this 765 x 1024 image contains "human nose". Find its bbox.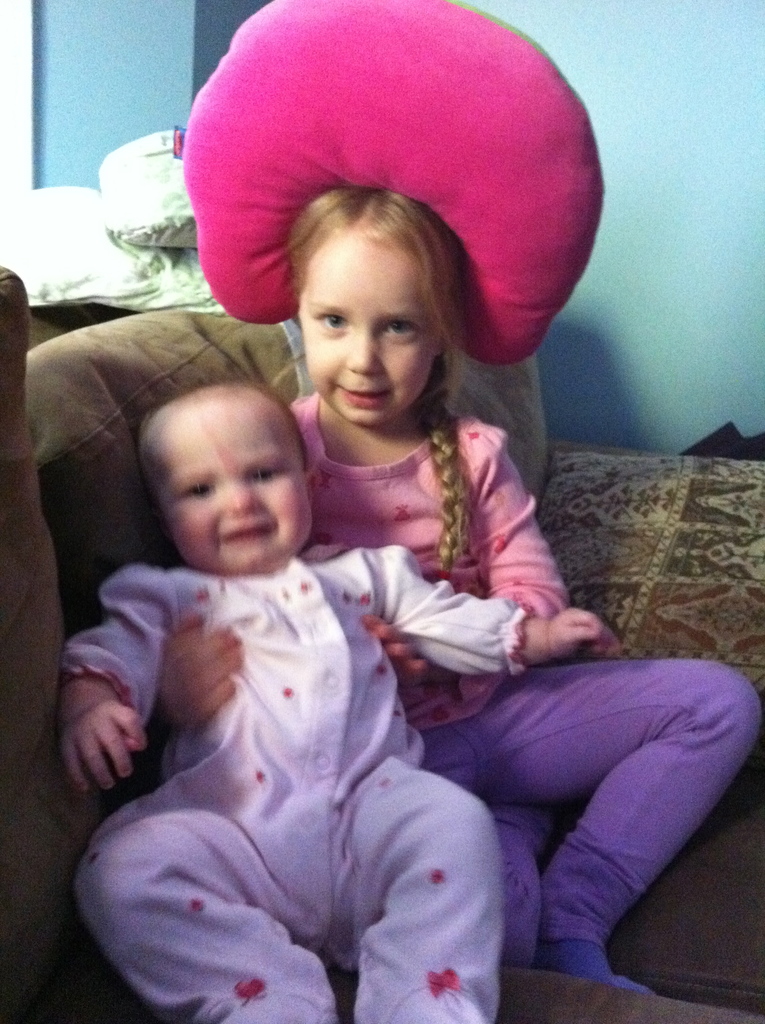
bbox=(221, 483, 261, 516).
